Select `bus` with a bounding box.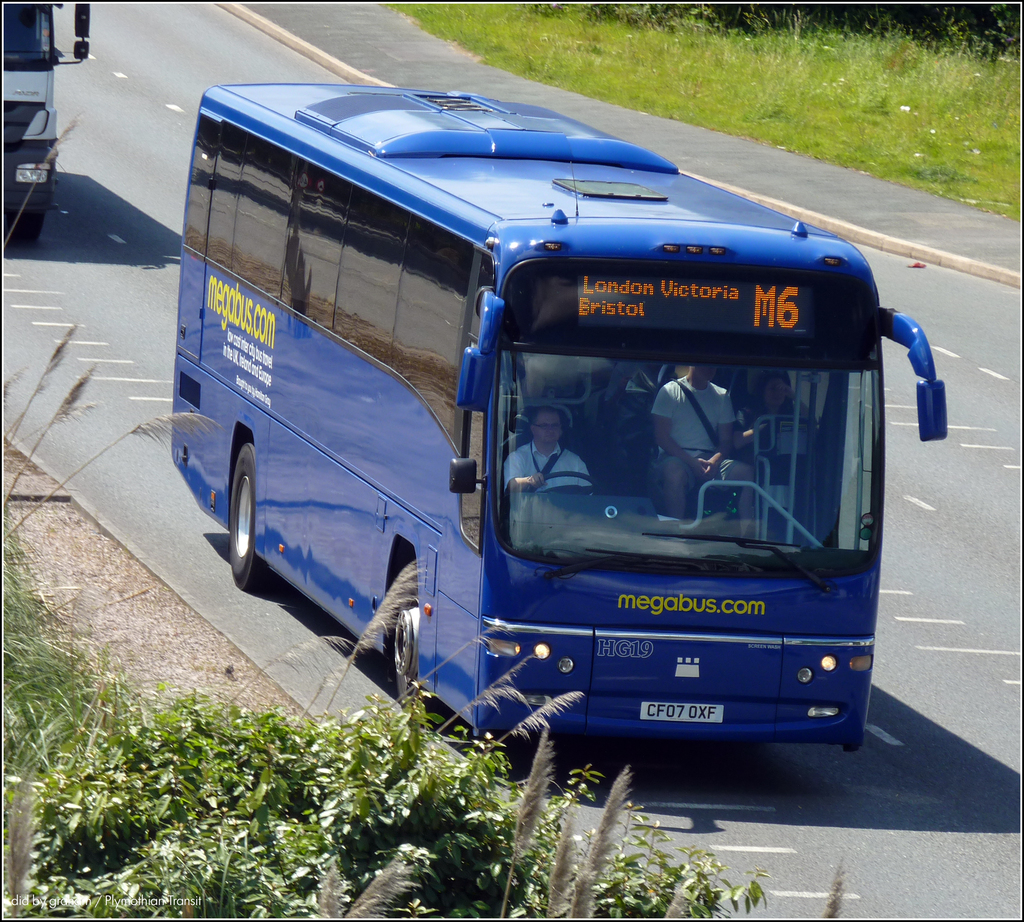
<bbox>6, 0, 92, 233</bbox>.
